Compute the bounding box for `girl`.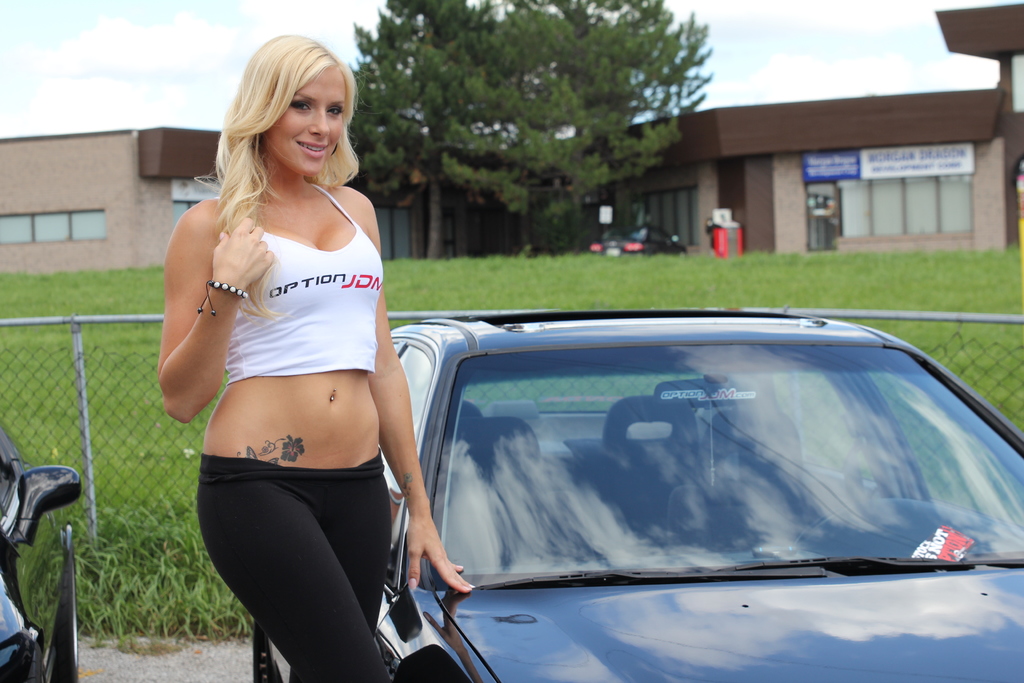
[159,34,476,682].
